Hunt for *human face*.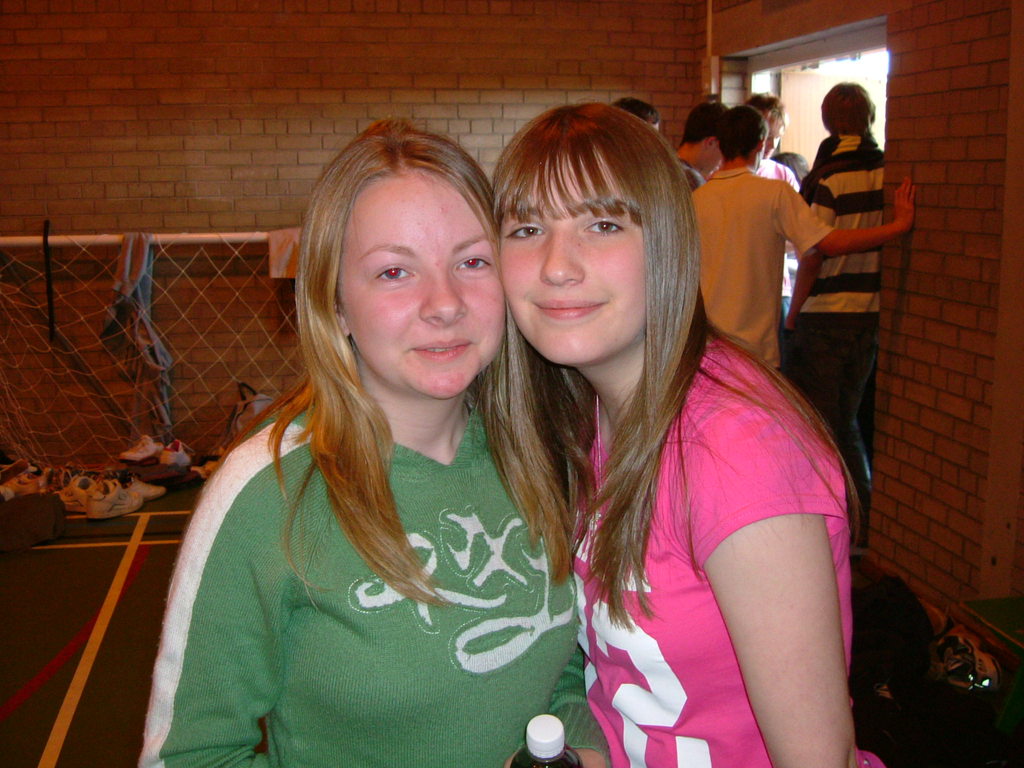
Hunted down at locate(763, 119, 784, 156).
